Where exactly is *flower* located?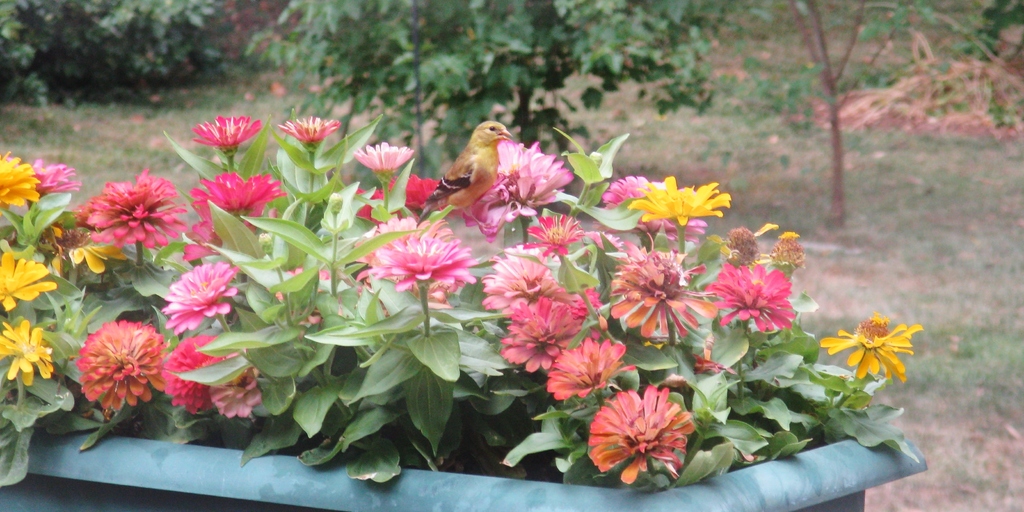
Its bounding box is (x1=31, y1=220, x2=139, y2=276).
